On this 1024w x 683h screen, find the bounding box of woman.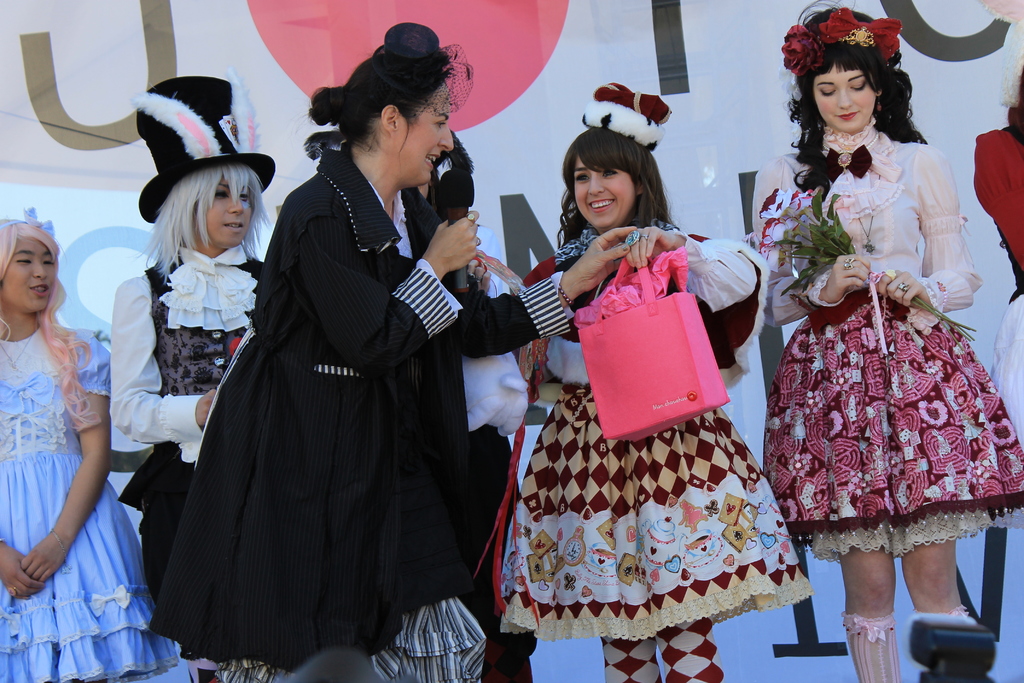
Bounding box: Rect(0, 177, 146, 682).
